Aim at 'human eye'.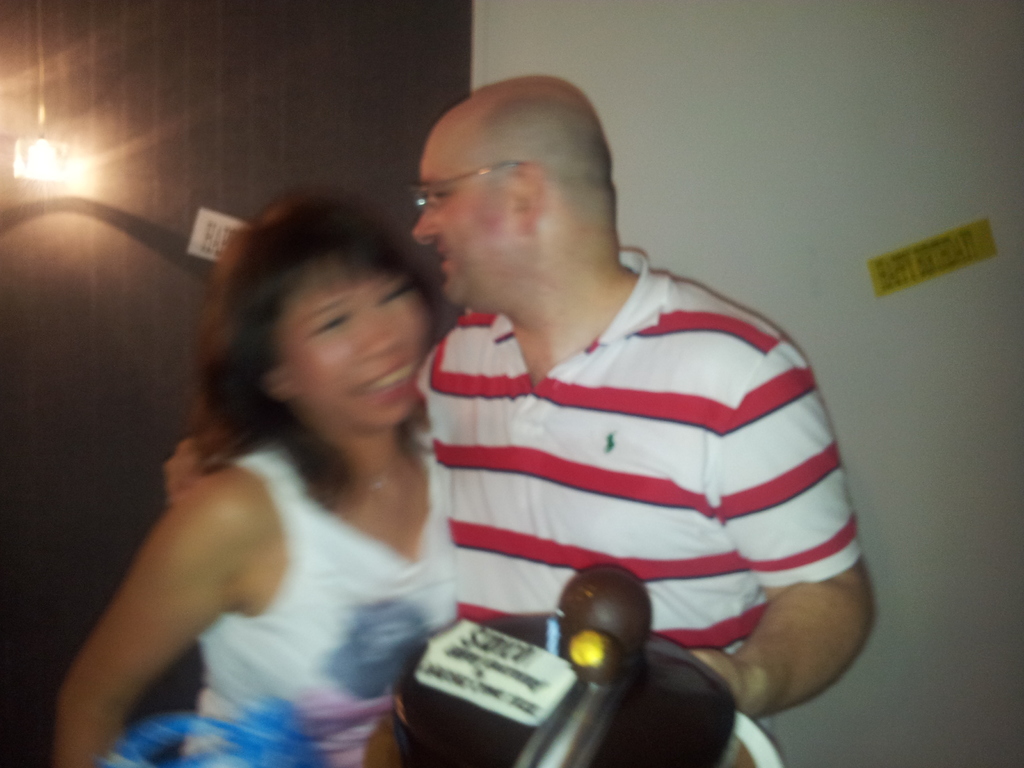
Aimed at 381,282,411,308.
